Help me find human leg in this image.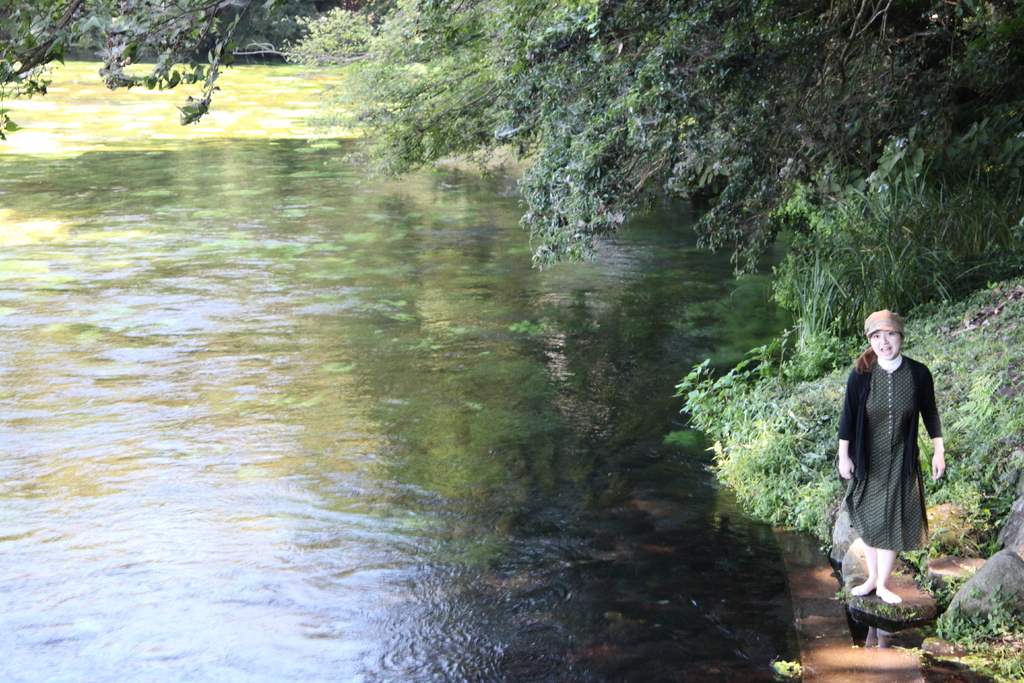
Found it: crop(878, 453, 909, 605).
